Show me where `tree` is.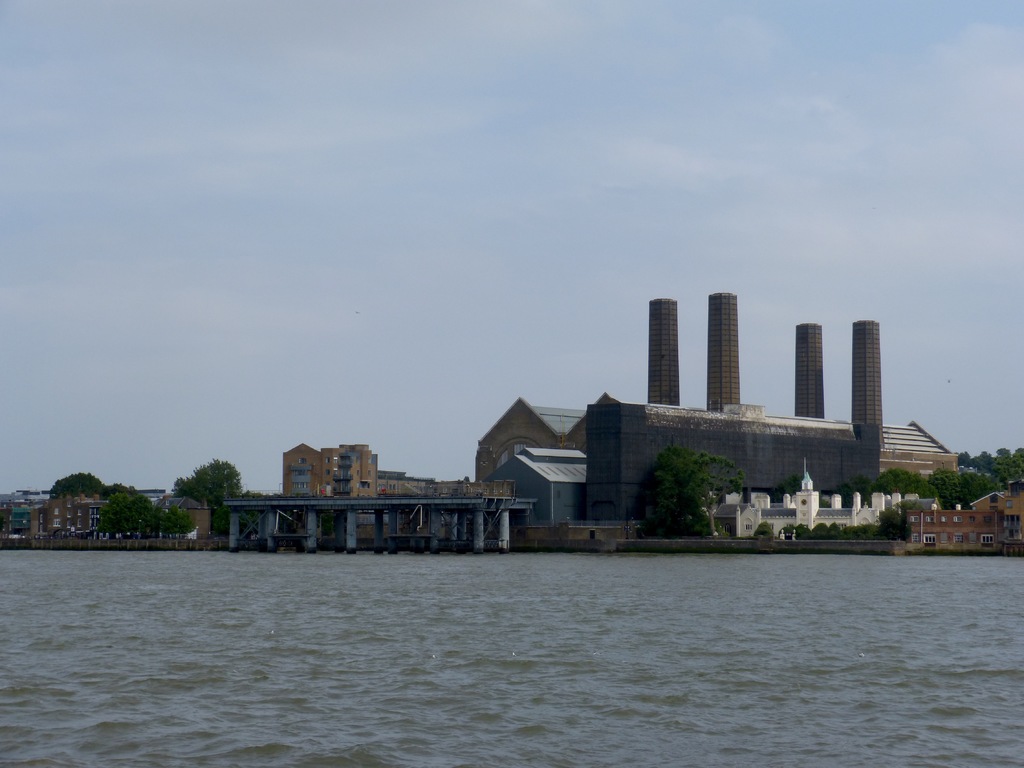
`tree` is at bbox(47, 473, 106, 501).
